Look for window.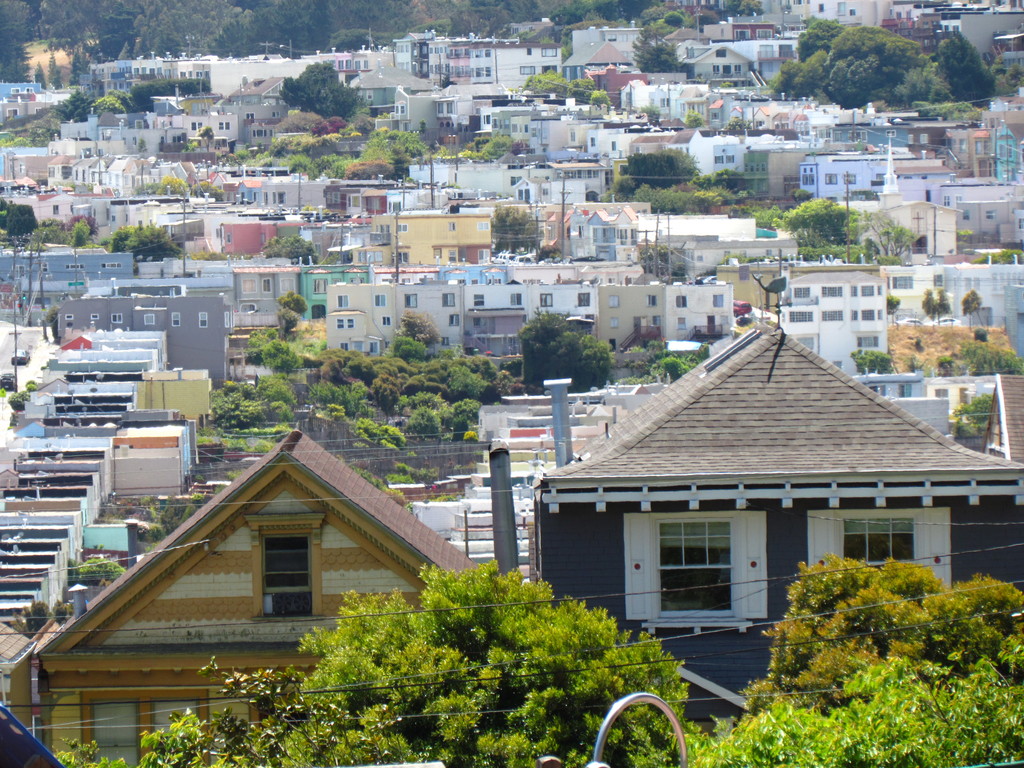
Found: detection(678, 318, 685, 333).
